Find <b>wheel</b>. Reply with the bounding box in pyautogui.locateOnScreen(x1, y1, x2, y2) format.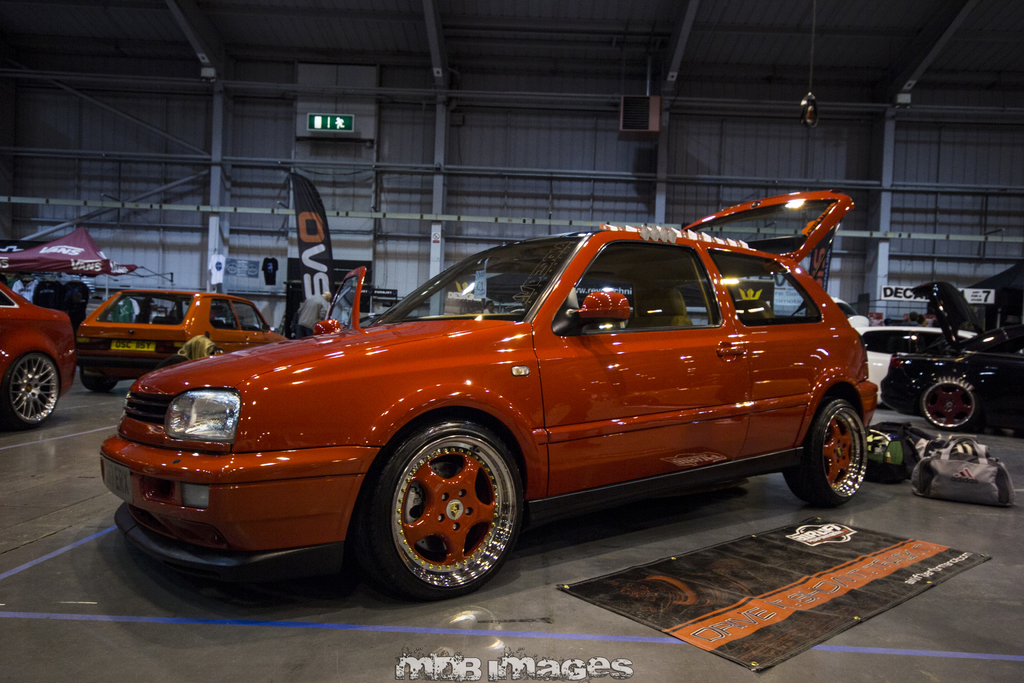
pyautogui.locateOnScreen(361, 413, 522, 595).
